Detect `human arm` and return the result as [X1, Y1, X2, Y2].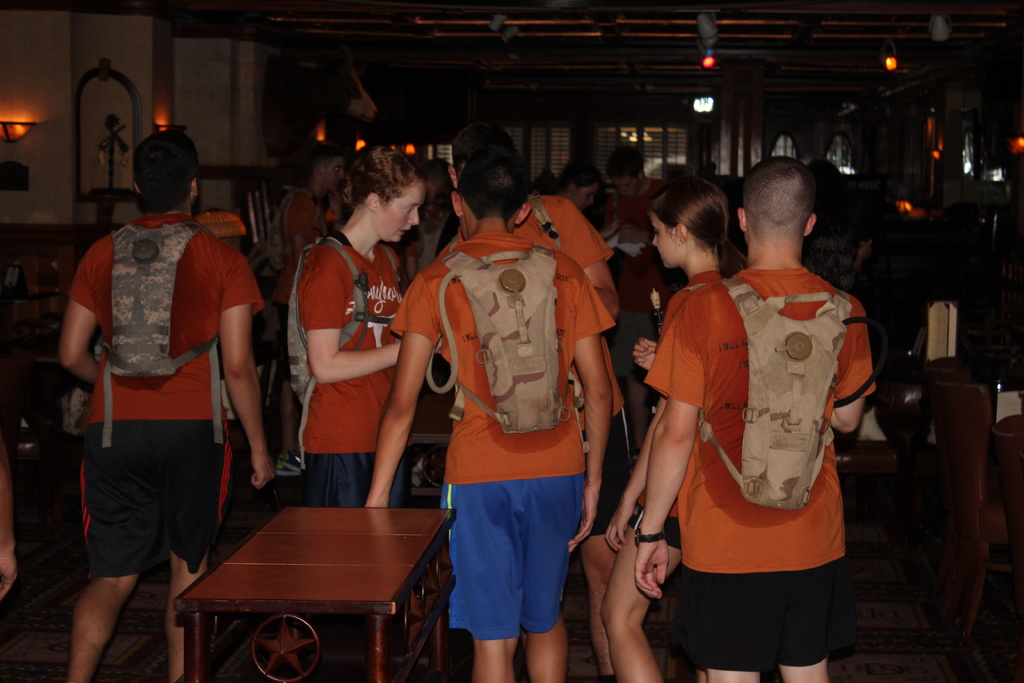
[326, 190, 343, 226].
